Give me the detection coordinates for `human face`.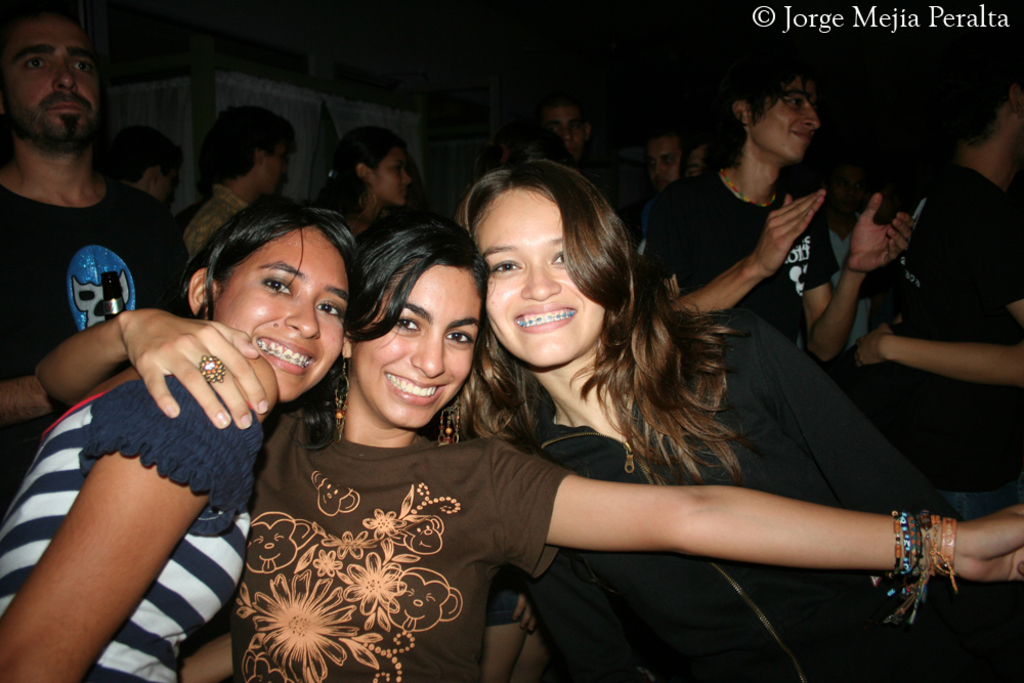
(left=359, top=262, right=479, bottom=431).
